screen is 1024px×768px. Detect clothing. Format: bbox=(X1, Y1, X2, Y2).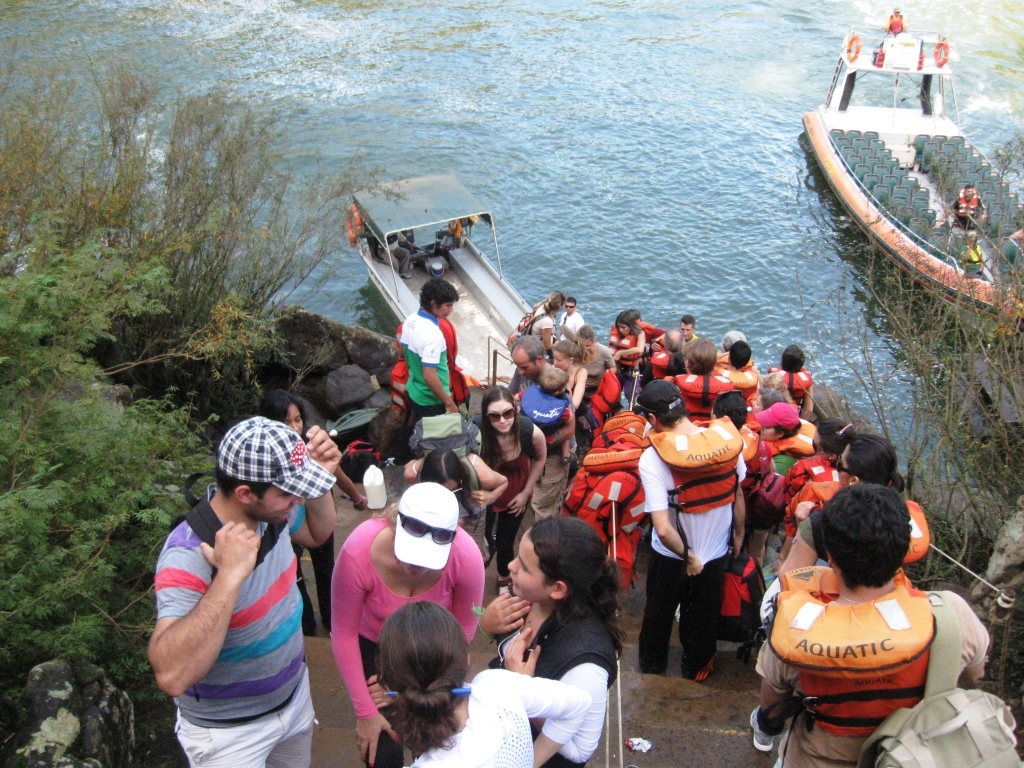
bbox=(407, 406, 449, 439).
